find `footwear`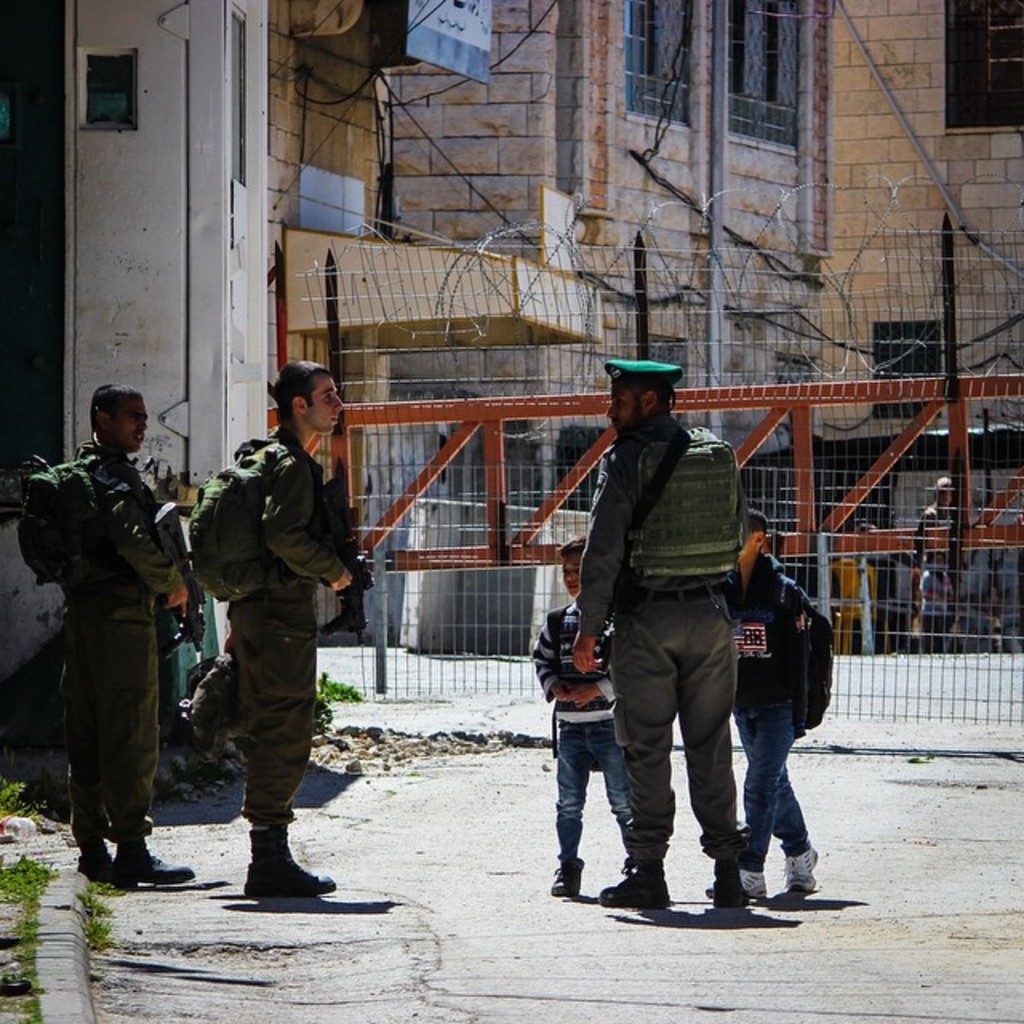
bbox=(744, 867, 768, 898)
